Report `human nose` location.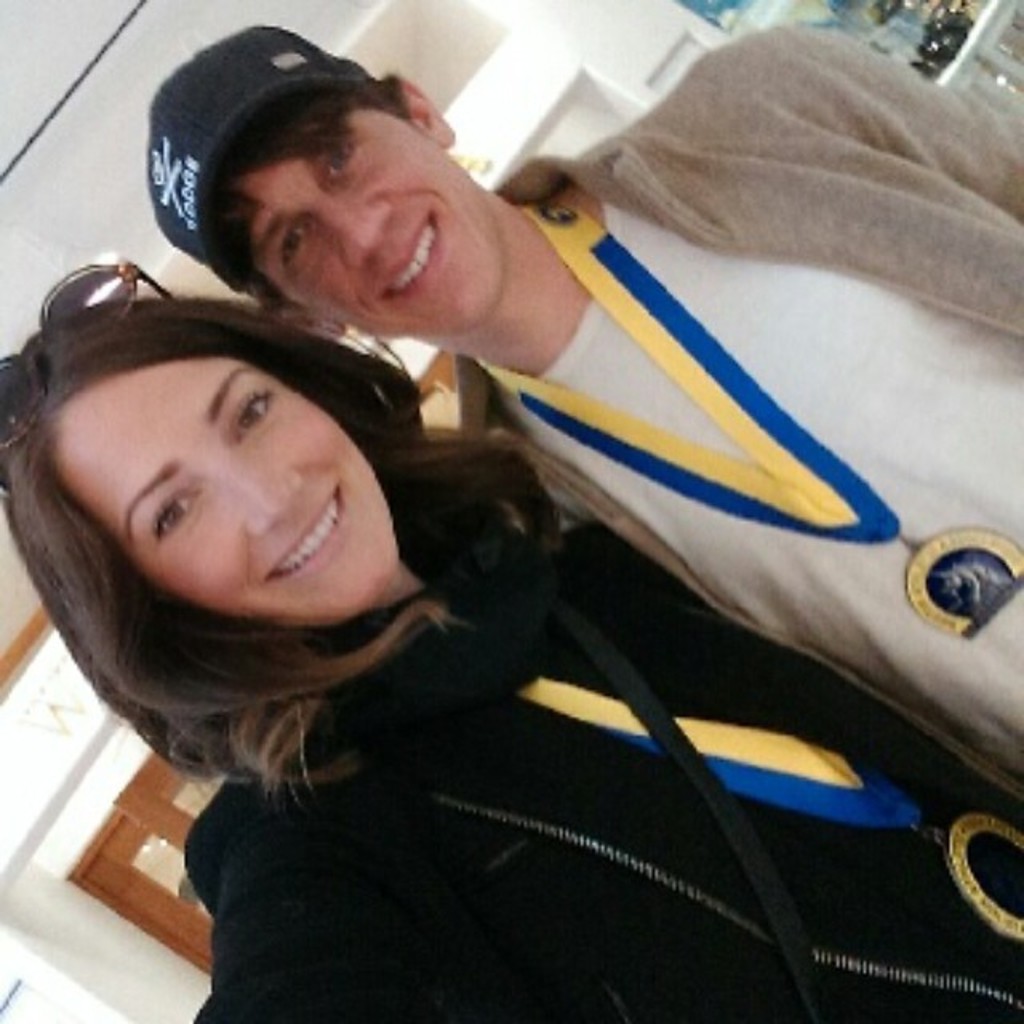
Report: 218:450:304:539.
